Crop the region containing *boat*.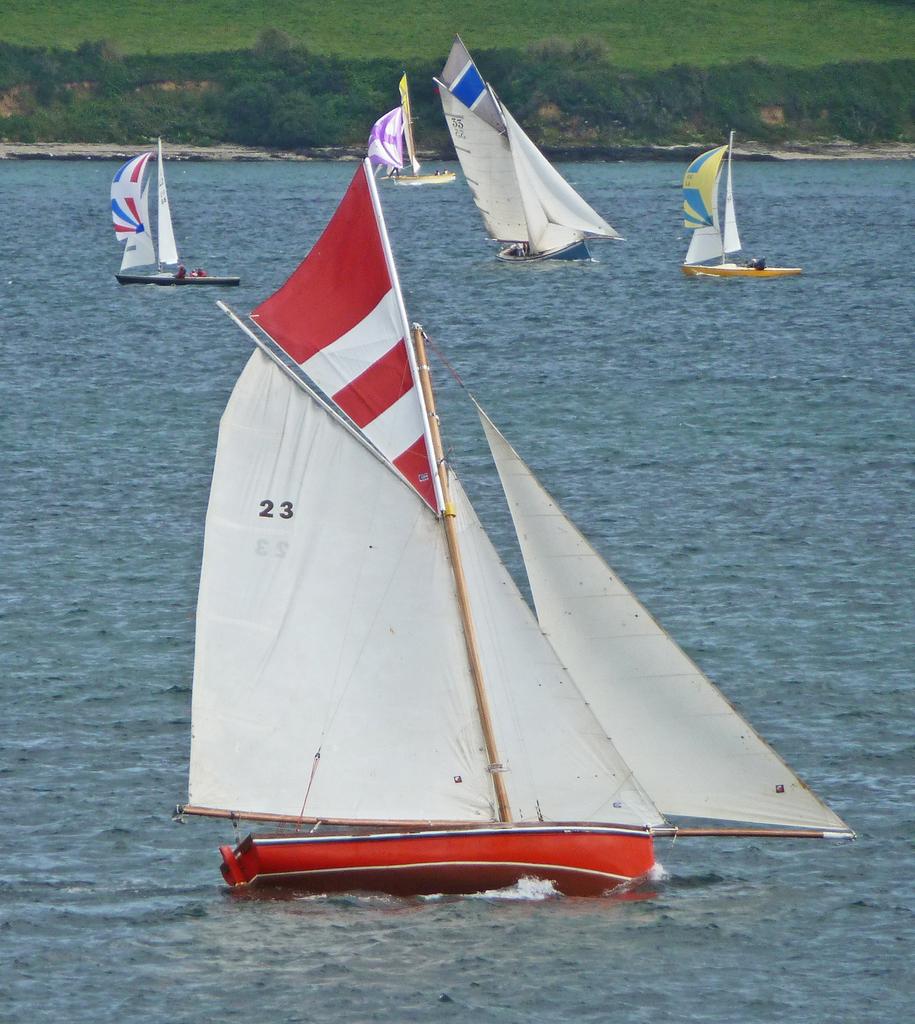
Crop region: <bbox>679, 131, 799, 281</bbox>.
